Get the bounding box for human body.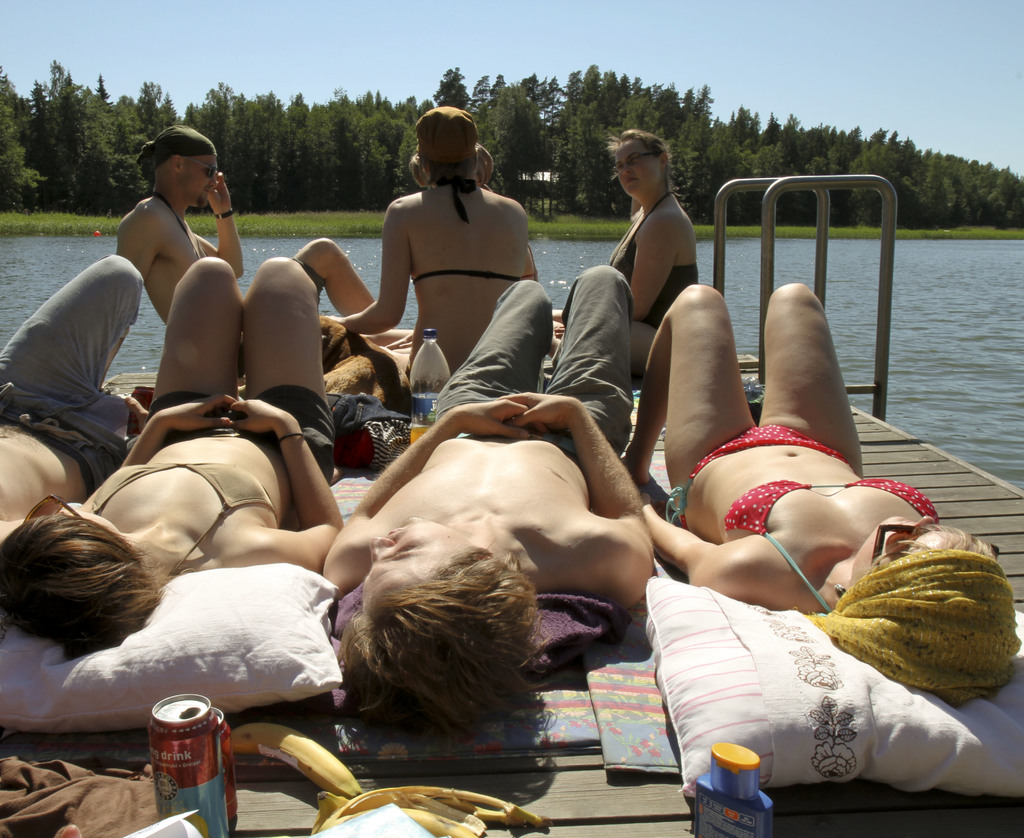
bbox(319, 265, 665, 606).
